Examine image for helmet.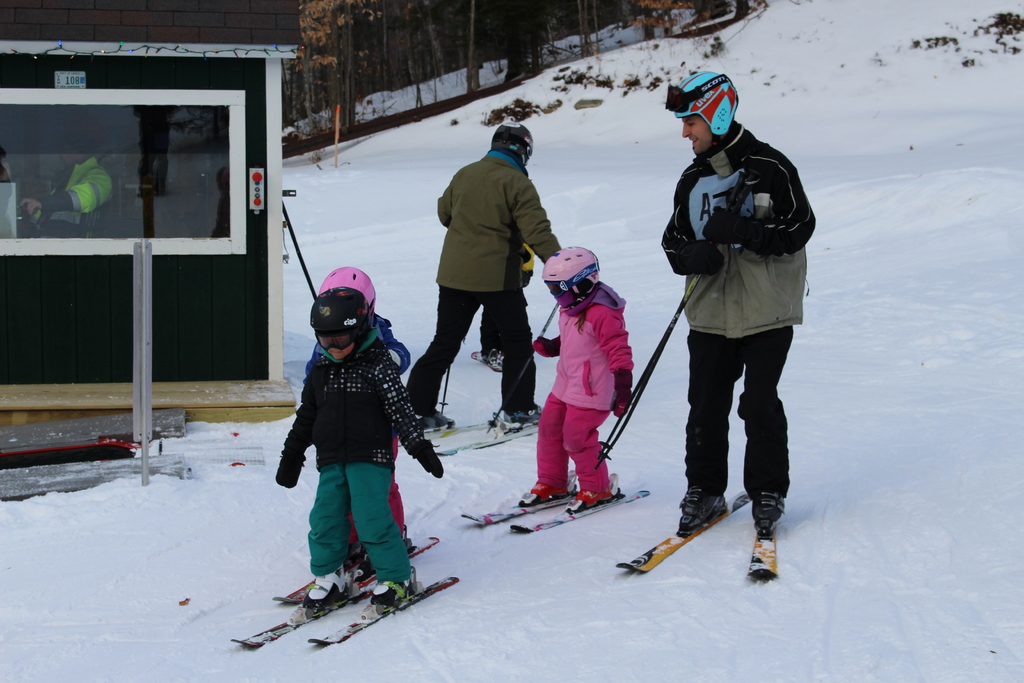
Examination result: <region>540, 243, 600, 314</region>.
